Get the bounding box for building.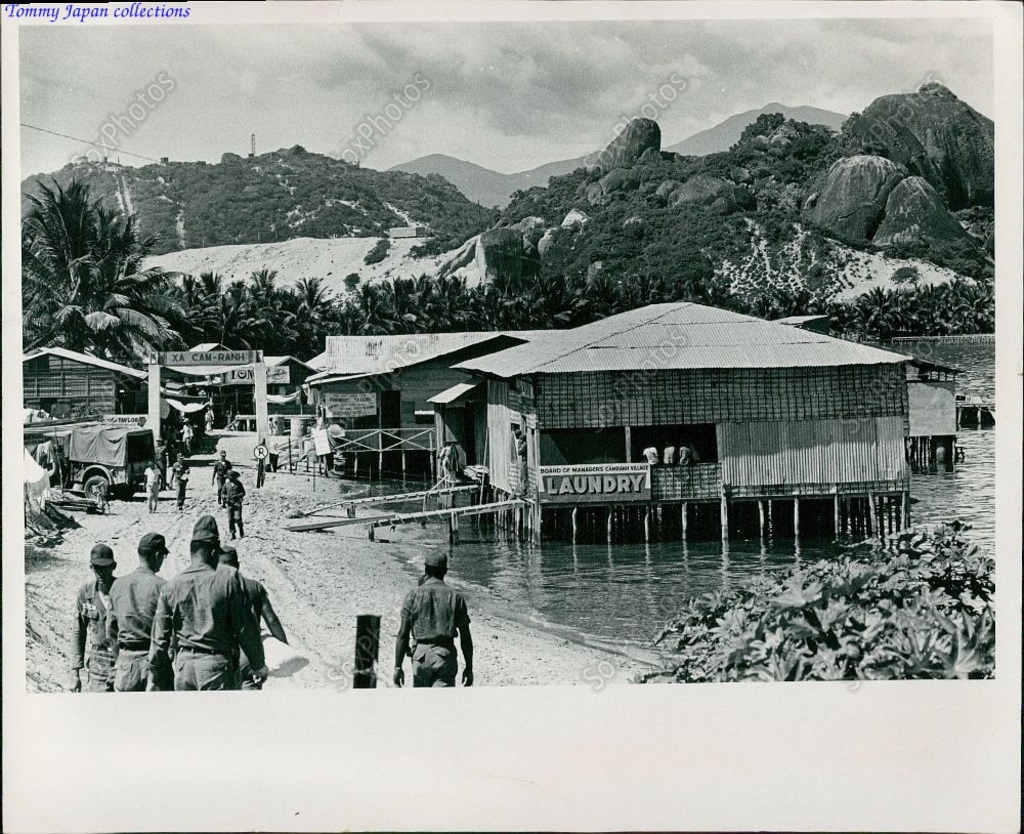
[161, 335, 318, 431].
